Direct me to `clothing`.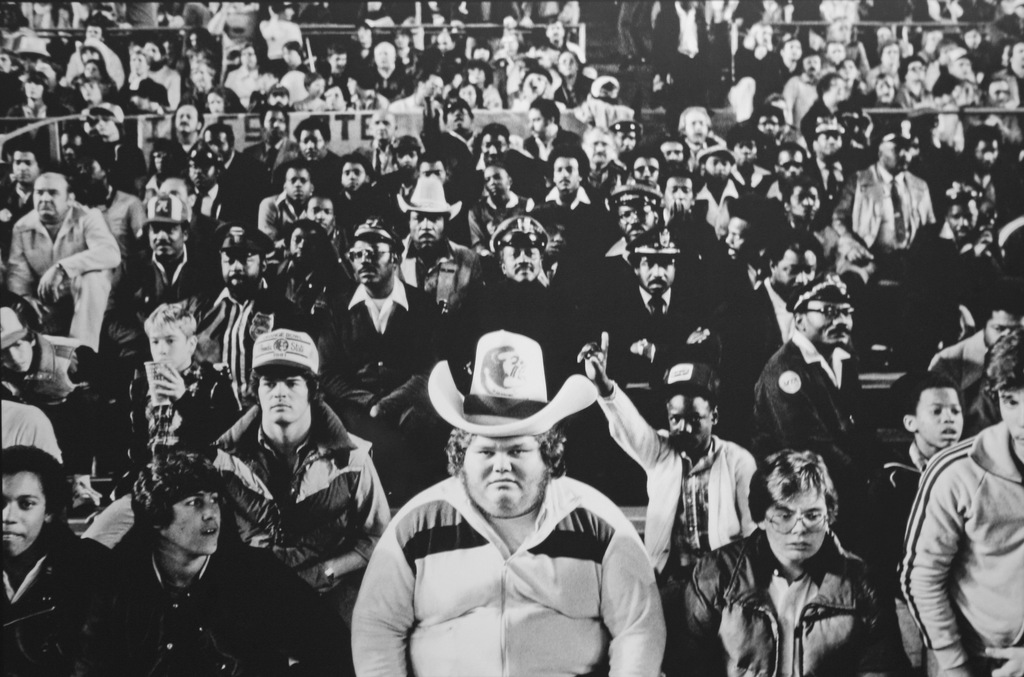
Direction: BBox(668, 518, 898, 676).
